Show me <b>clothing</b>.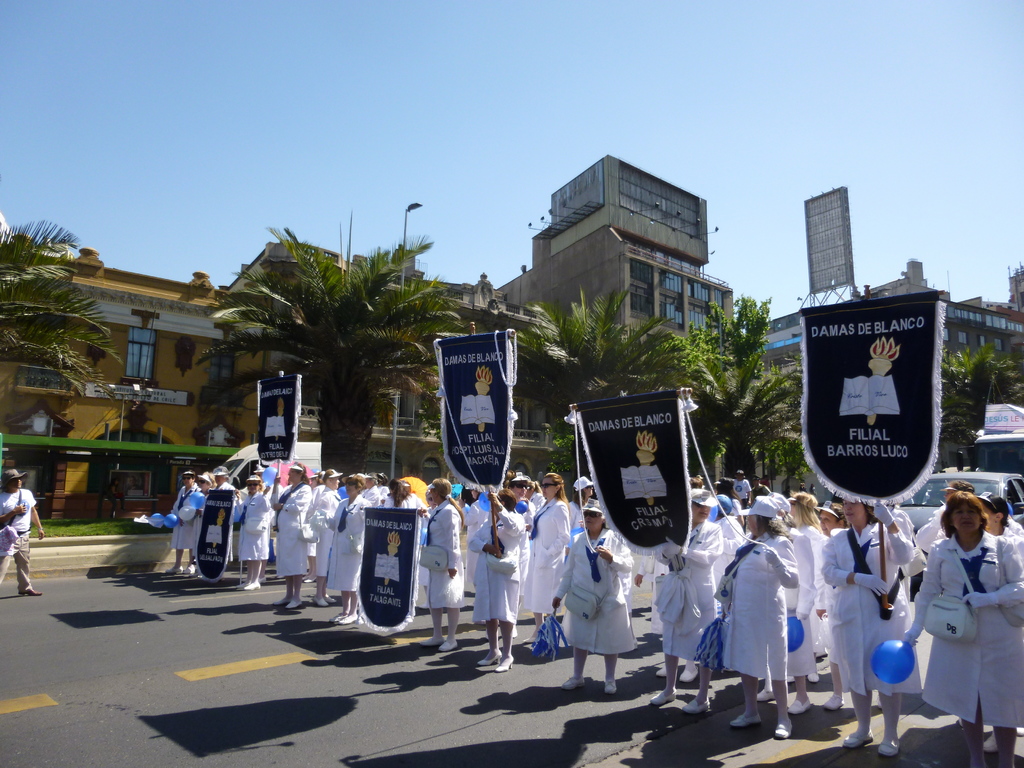
<b>clothing</b> is here: BBox(523, 495, 573, 617).
